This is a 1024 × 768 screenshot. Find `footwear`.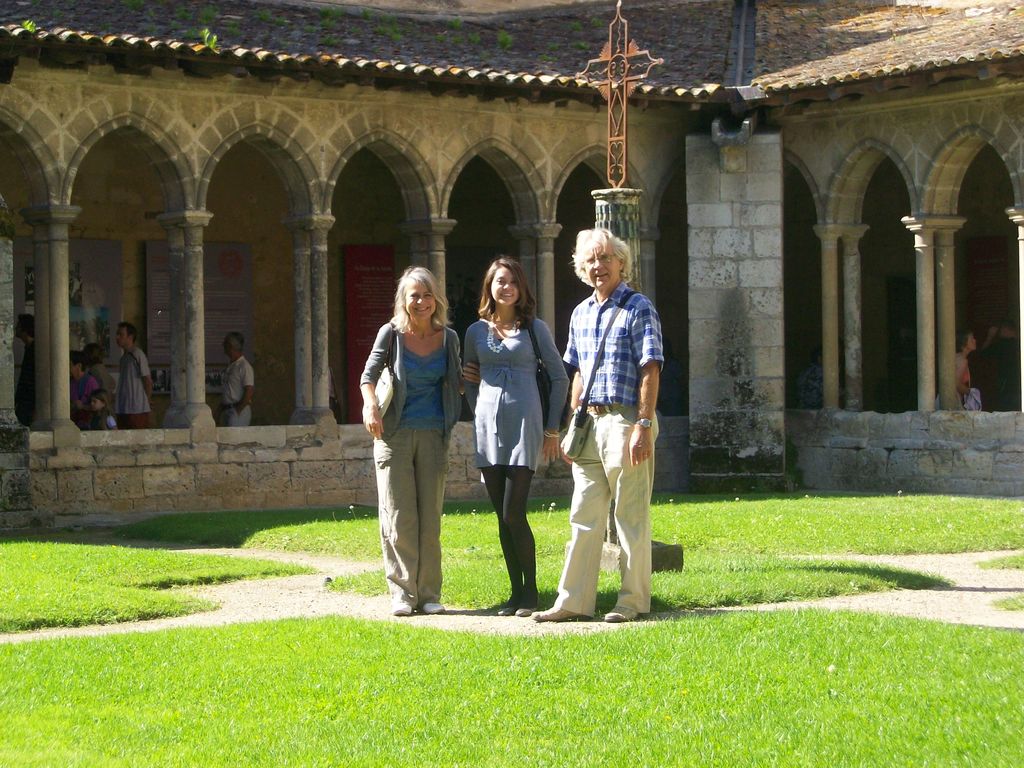
Bounding box: region(421, 601, 442, 617).
